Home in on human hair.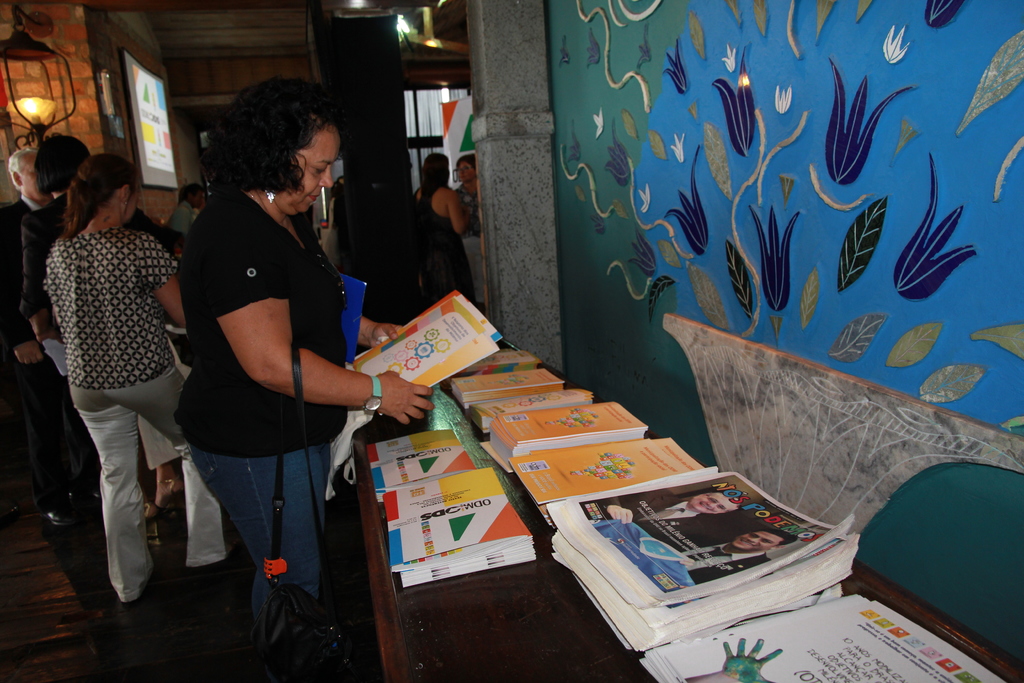
Homed in at {"left": 457, "top": 155, "right": 476, "bottom": 171}.
